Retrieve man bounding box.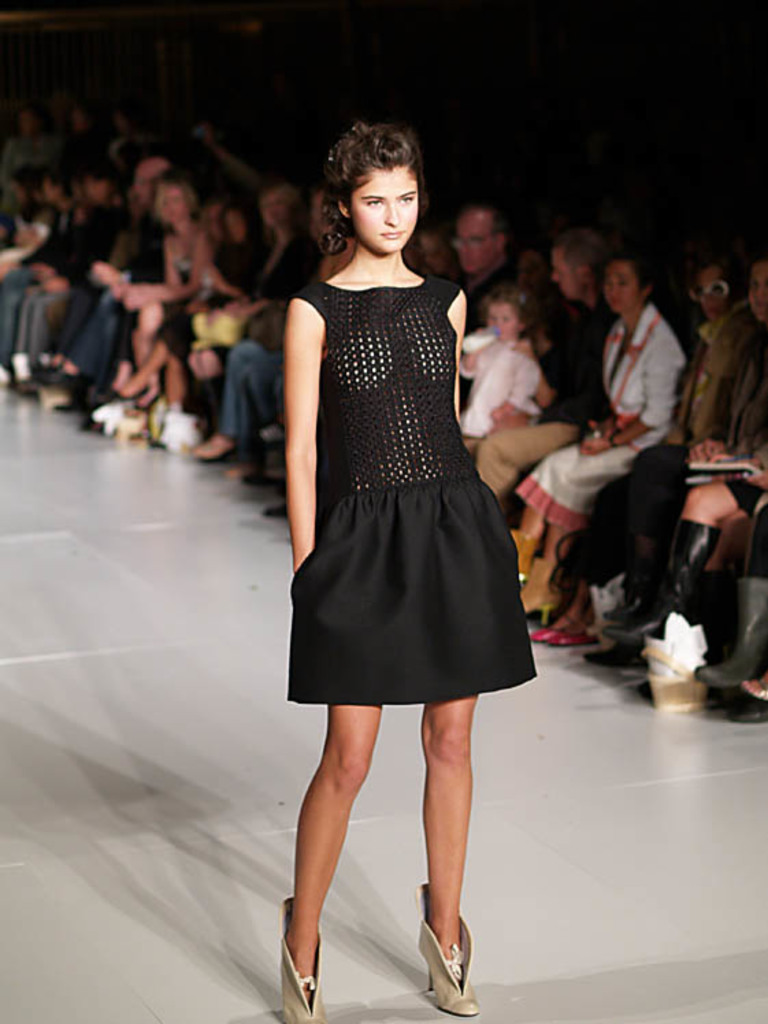
Bounding box: (448, 204, 520, 308).
